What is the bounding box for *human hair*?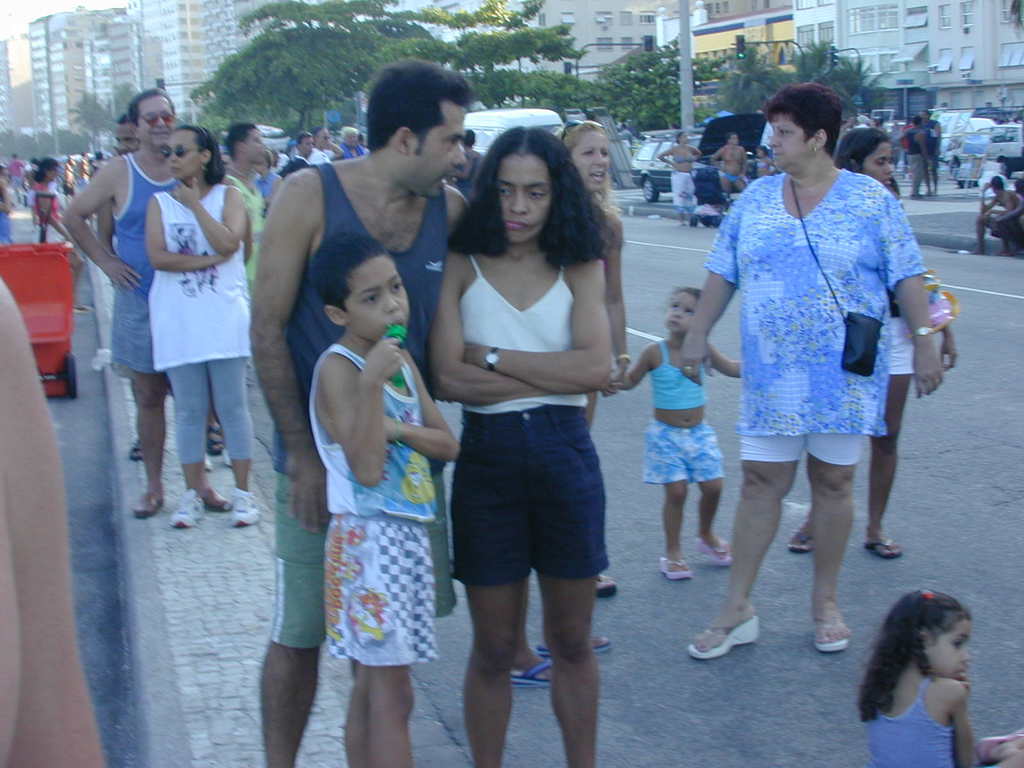
left=311, top=125, right=323, bottom=140.
